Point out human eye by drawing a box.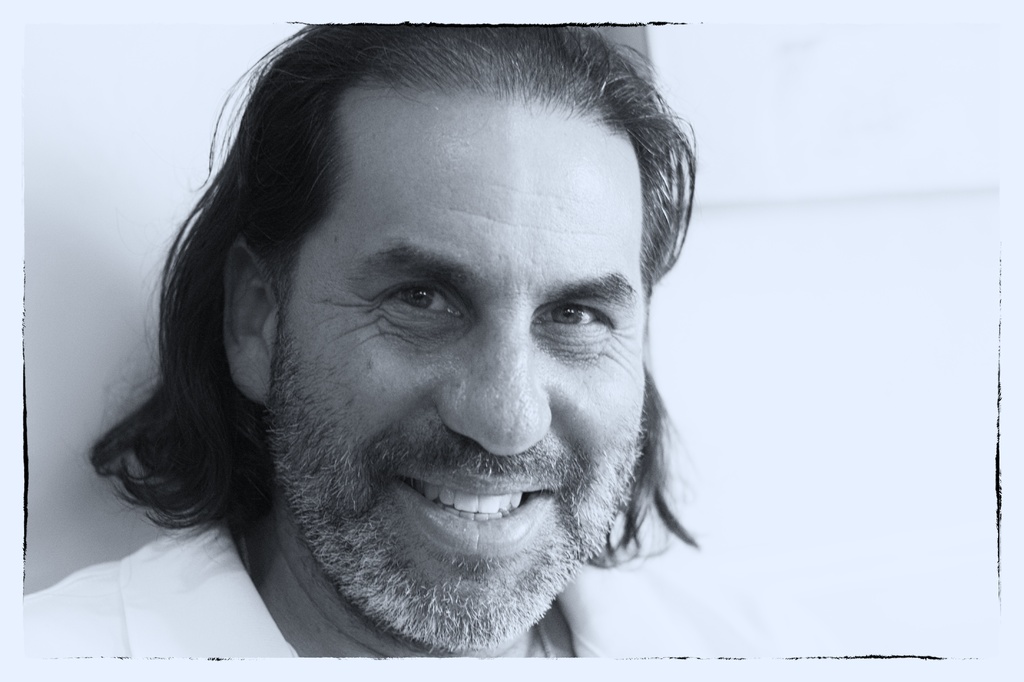
529 293 623 356.
